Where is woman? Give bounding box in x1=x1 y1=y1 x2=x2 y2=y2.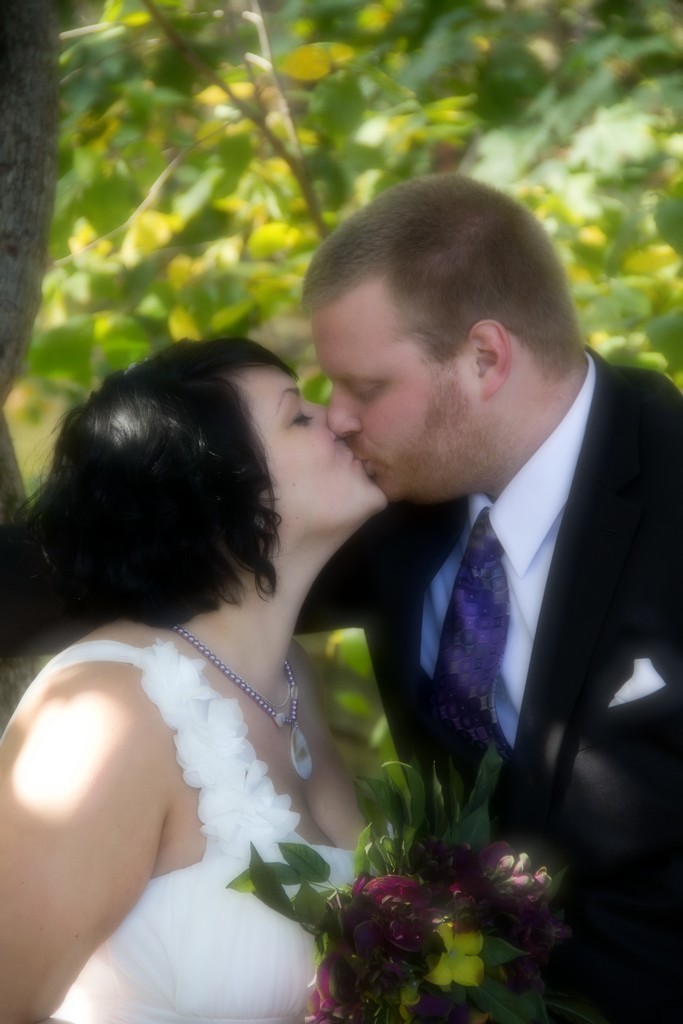
x1=0 y1=333 x2=391 y2=1023.
